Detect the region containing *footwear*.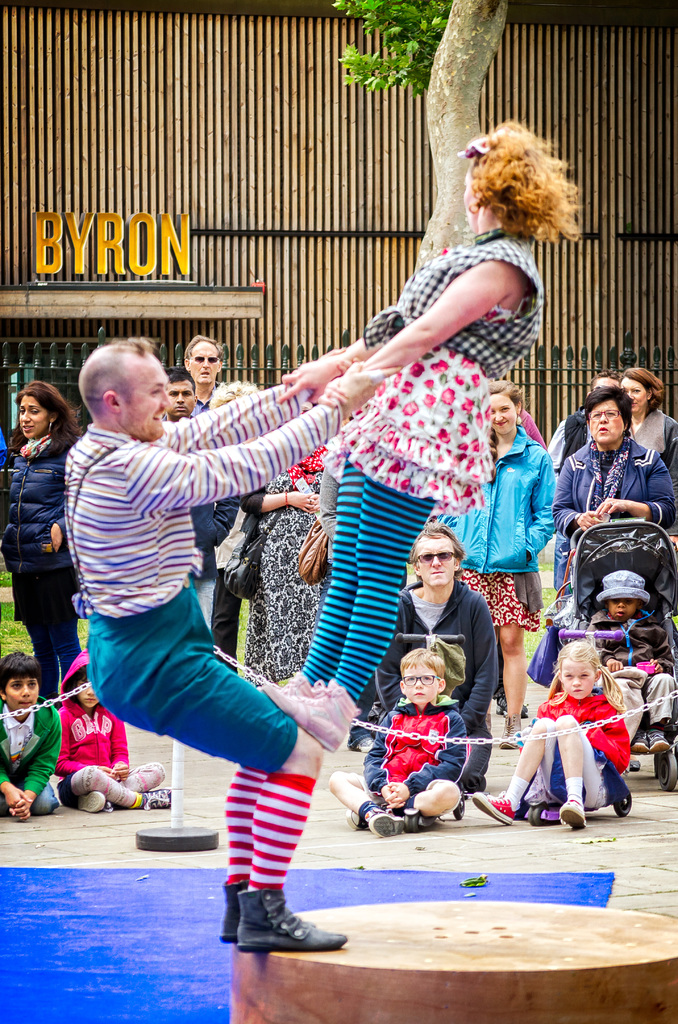
crop(251, 674, 319, 695).
